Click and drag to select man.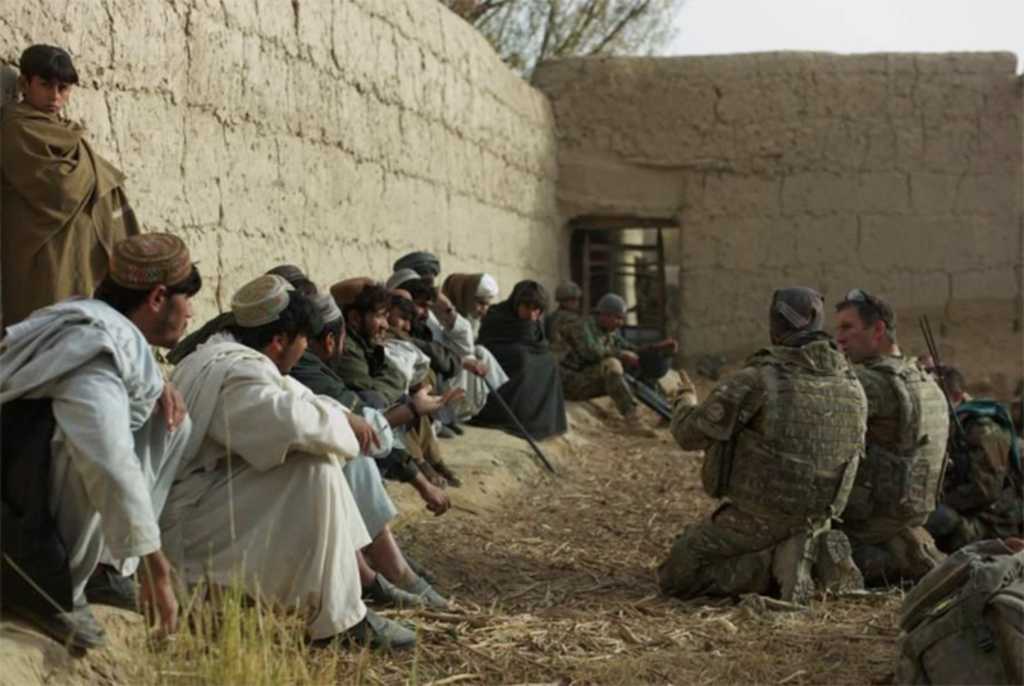
Selection: locate(19, 228, 195, 659).
